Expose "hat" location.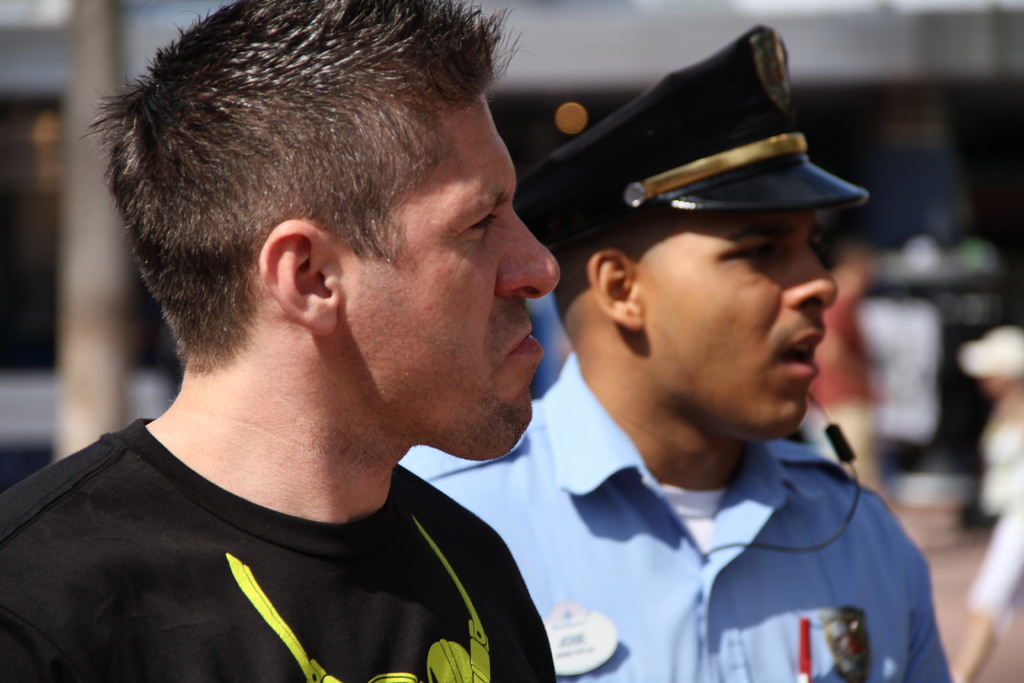
Exposed at 960/325/1023/378.
